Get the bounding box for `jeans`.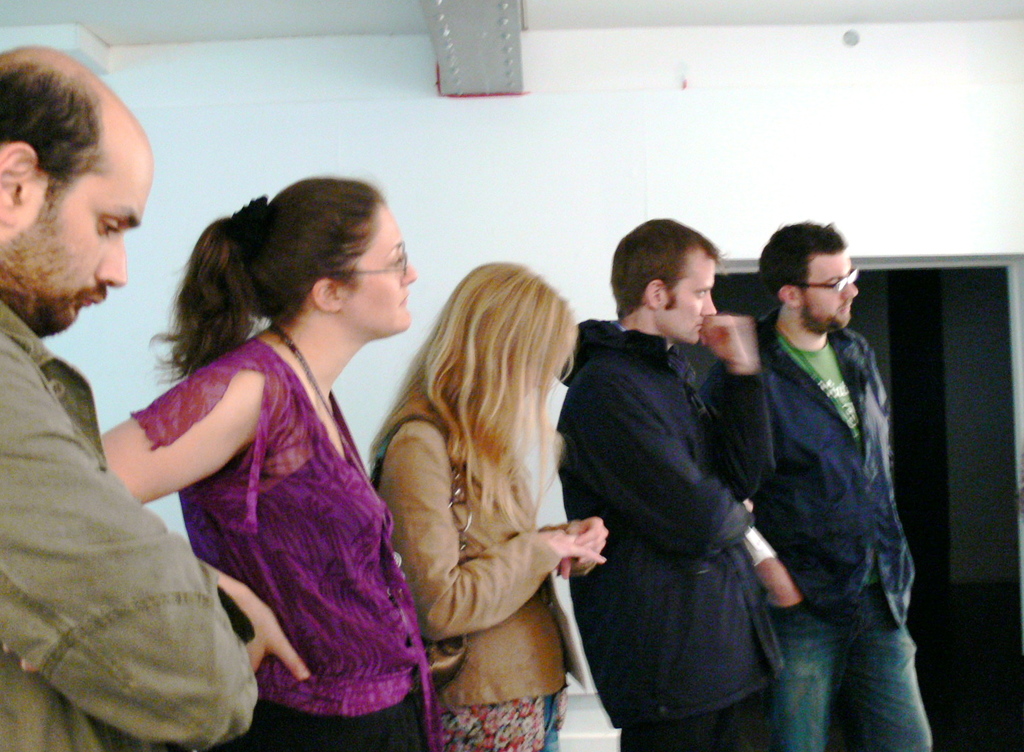
[722, 565, 932, 738].
